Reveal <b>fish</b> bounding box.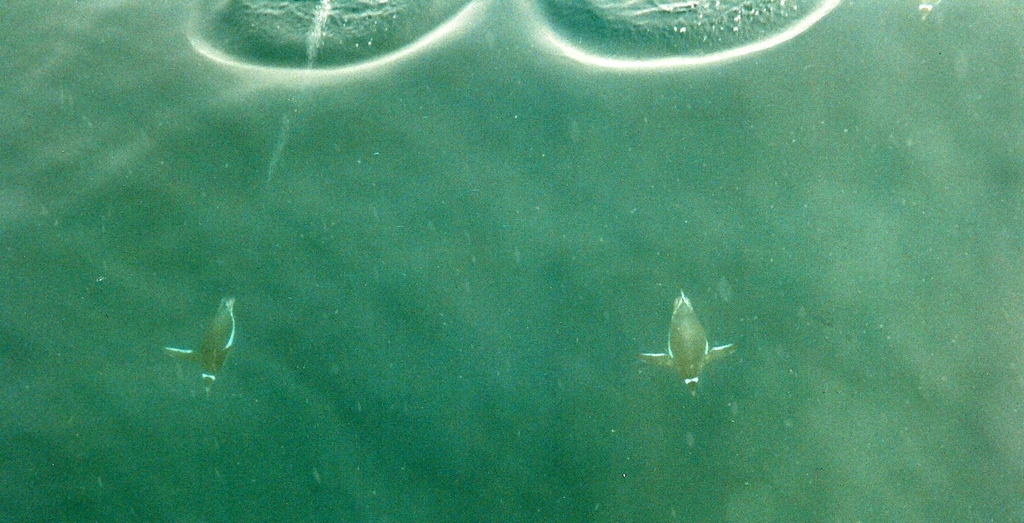
Revealed: 158:291:236:389.
